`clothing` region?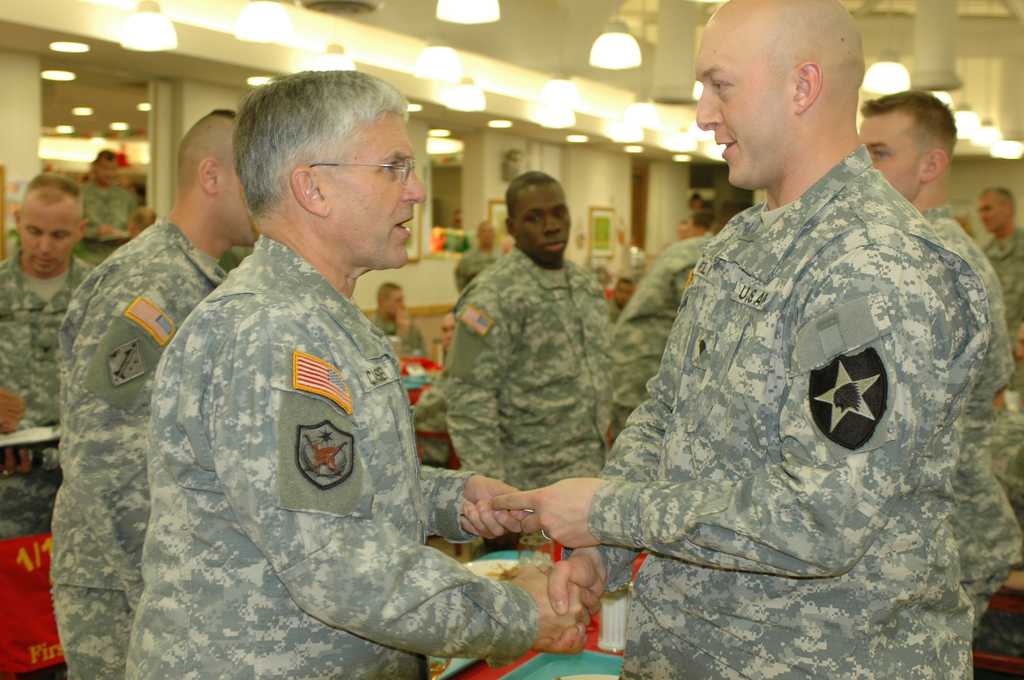
(365, 306, 427, 362)
